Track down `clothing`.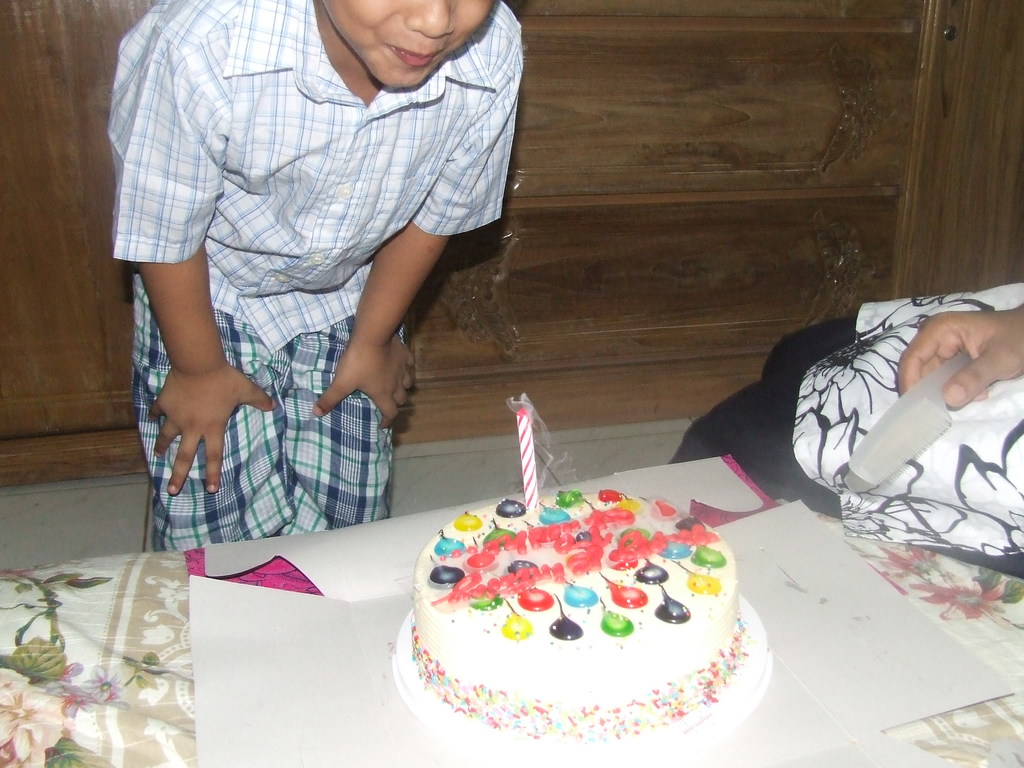
Tracked to 108/0/524/349.
